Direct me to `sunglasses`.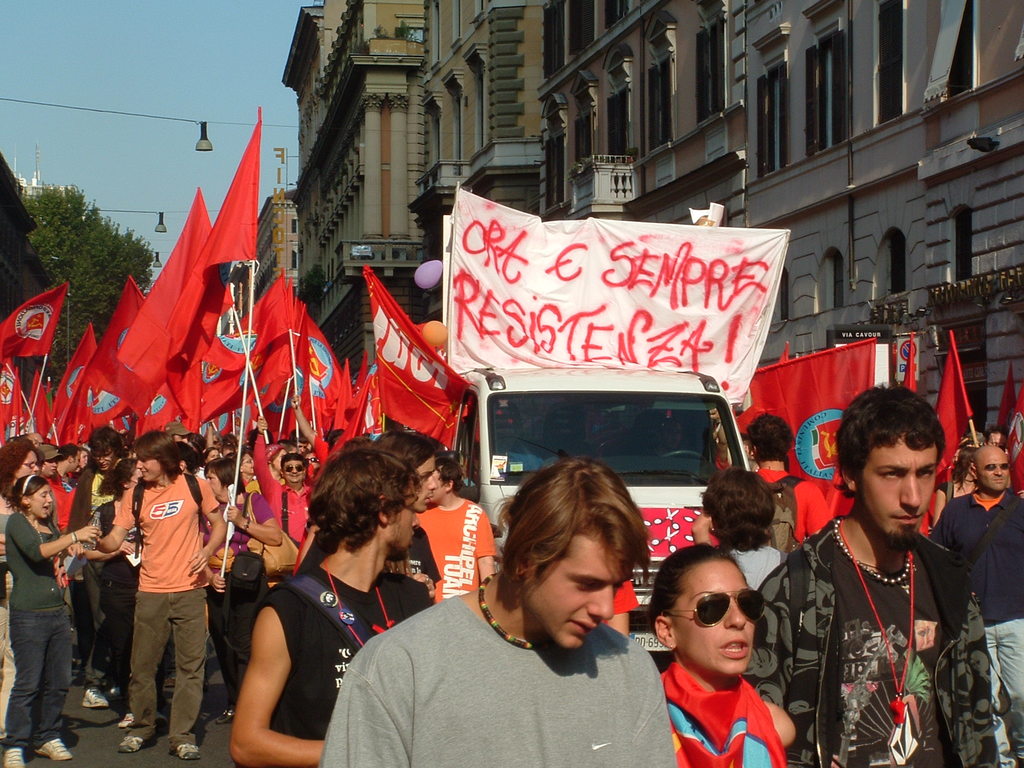
Direction: locate(284, 465, 307, 475).
